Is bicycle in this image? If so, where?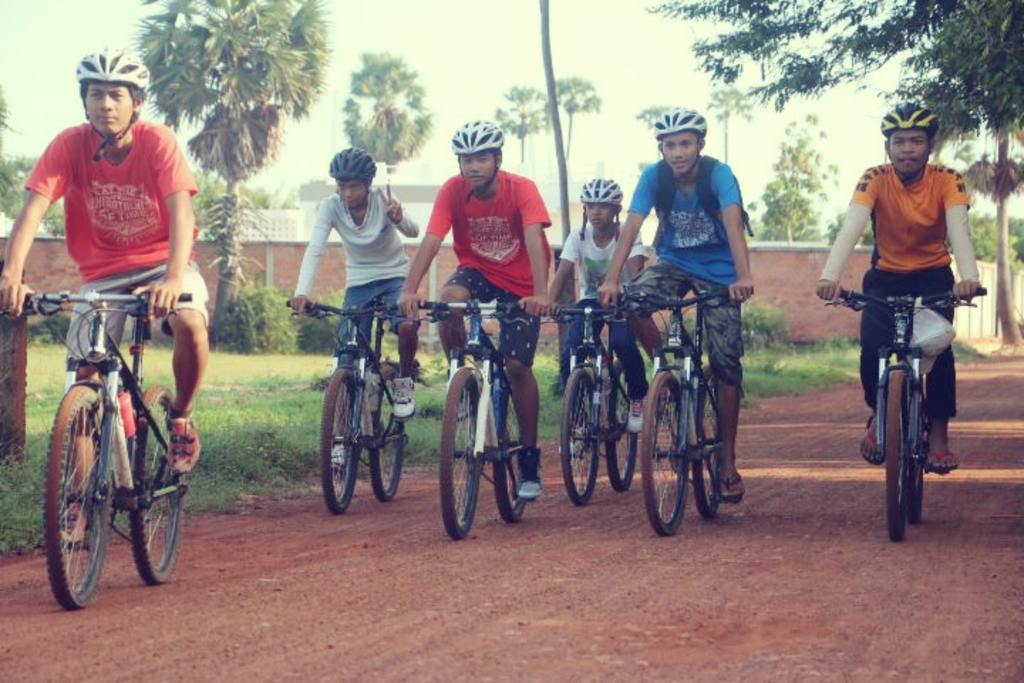
Yes, at bbox=[540, 306, 644, 506].
